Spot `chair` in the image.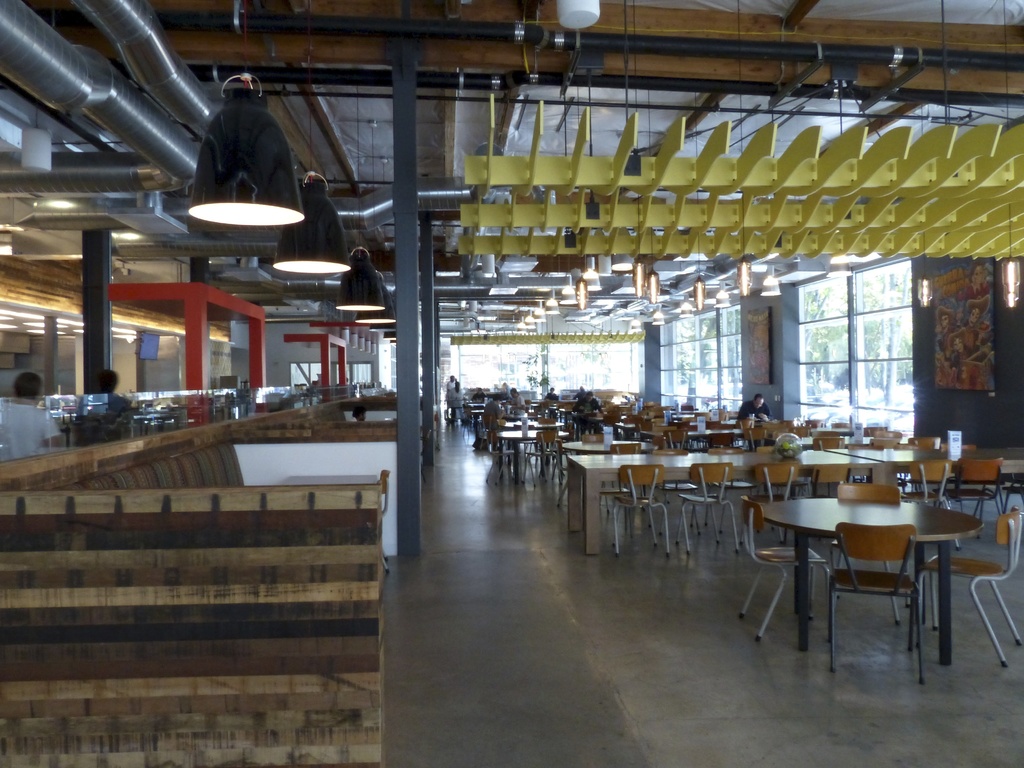
`chair` found at x1=996 y1=479 x2=1023 y2=519.
